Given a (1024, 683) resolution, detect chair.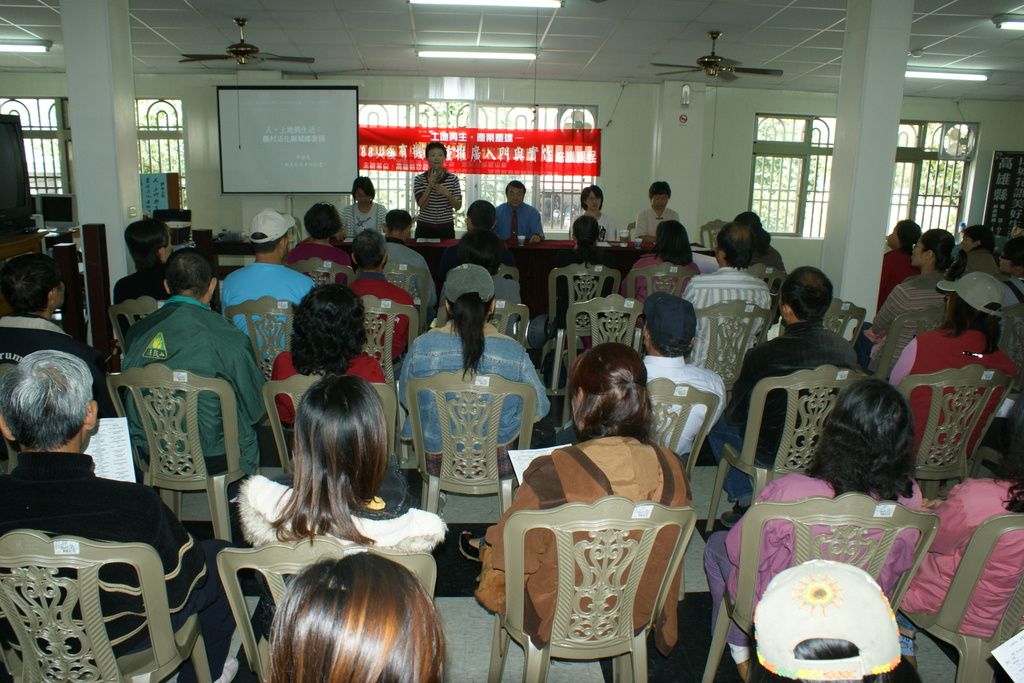
region(996, 298, 1023, 426).
